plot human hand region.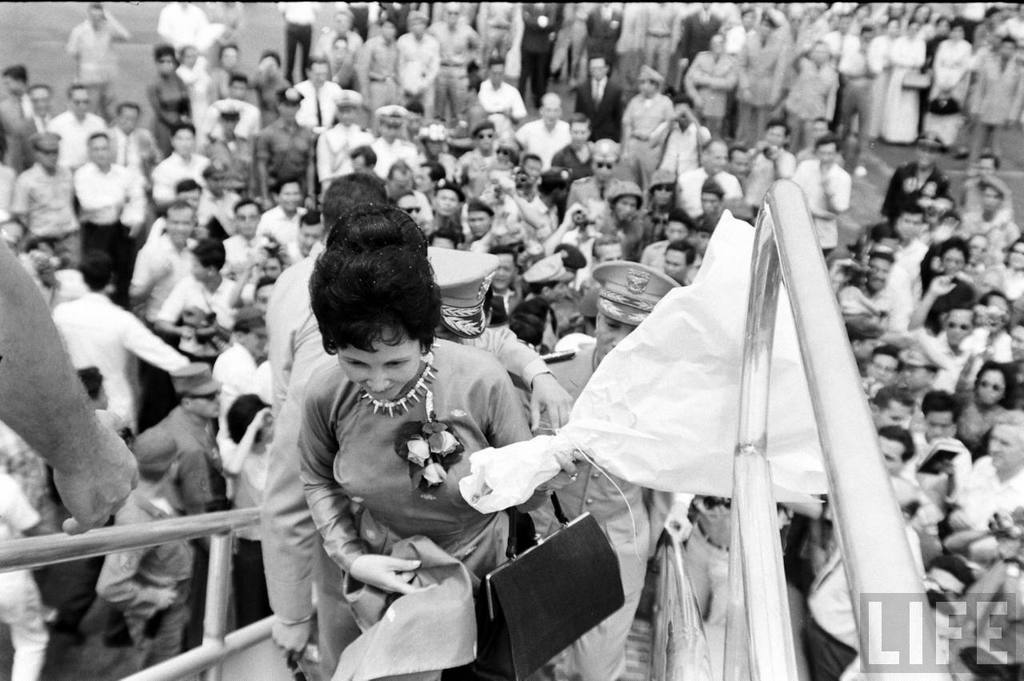
Plotted at <bbox>52, 427, 143, 539</bbox>.
